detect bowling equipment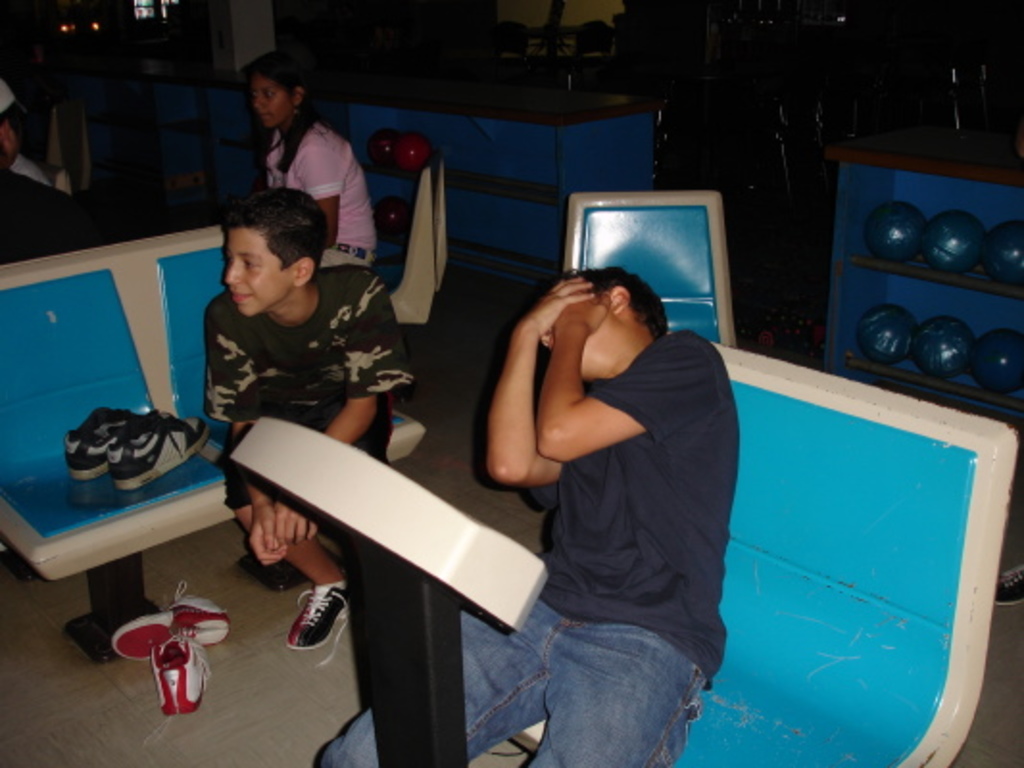
locate(928, 213, 987, 278)
